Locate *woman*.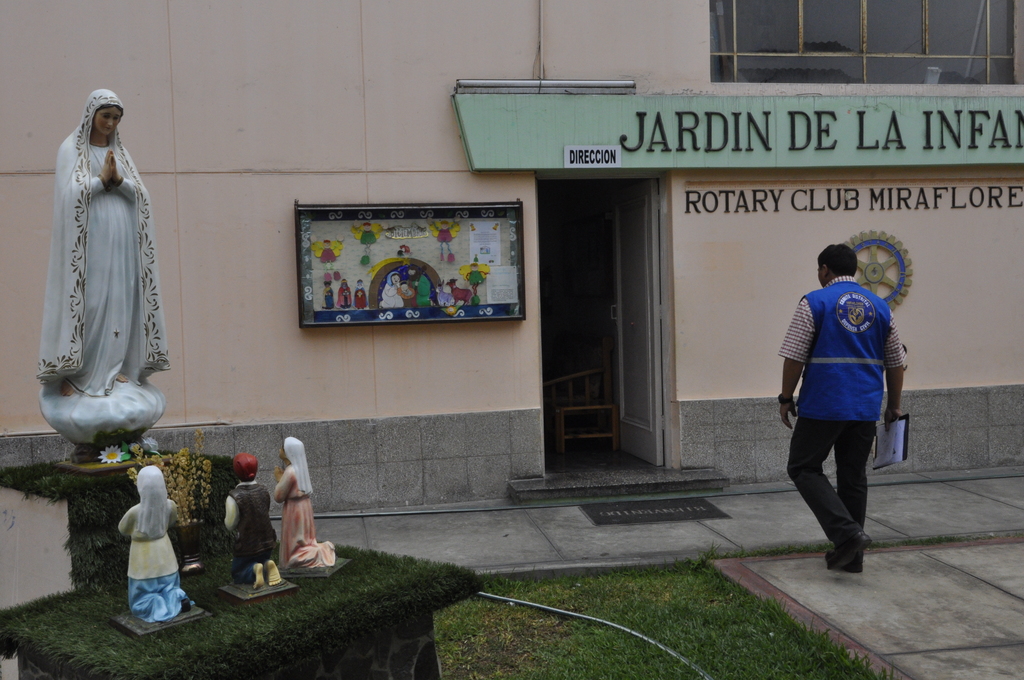
Bounding box: {"left": 116, "top": 464, "right": 194, "bottom": 622}.
